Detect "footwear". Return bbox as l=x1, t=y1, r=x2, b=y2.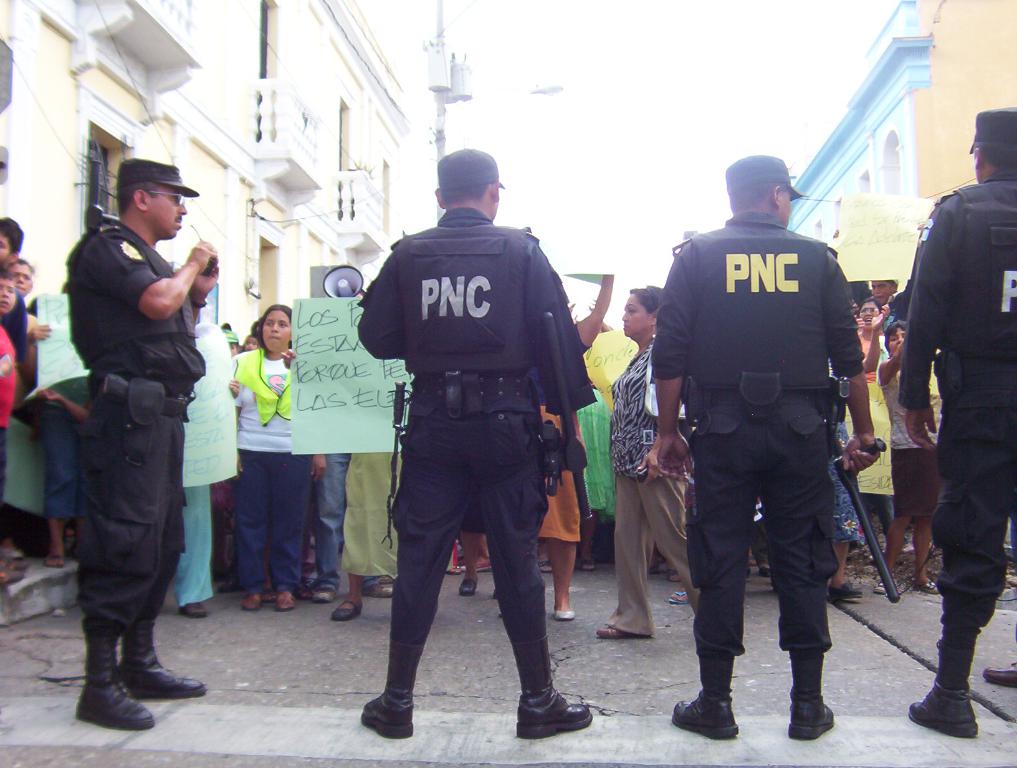
l=45, t=554, r=72, b=569.
